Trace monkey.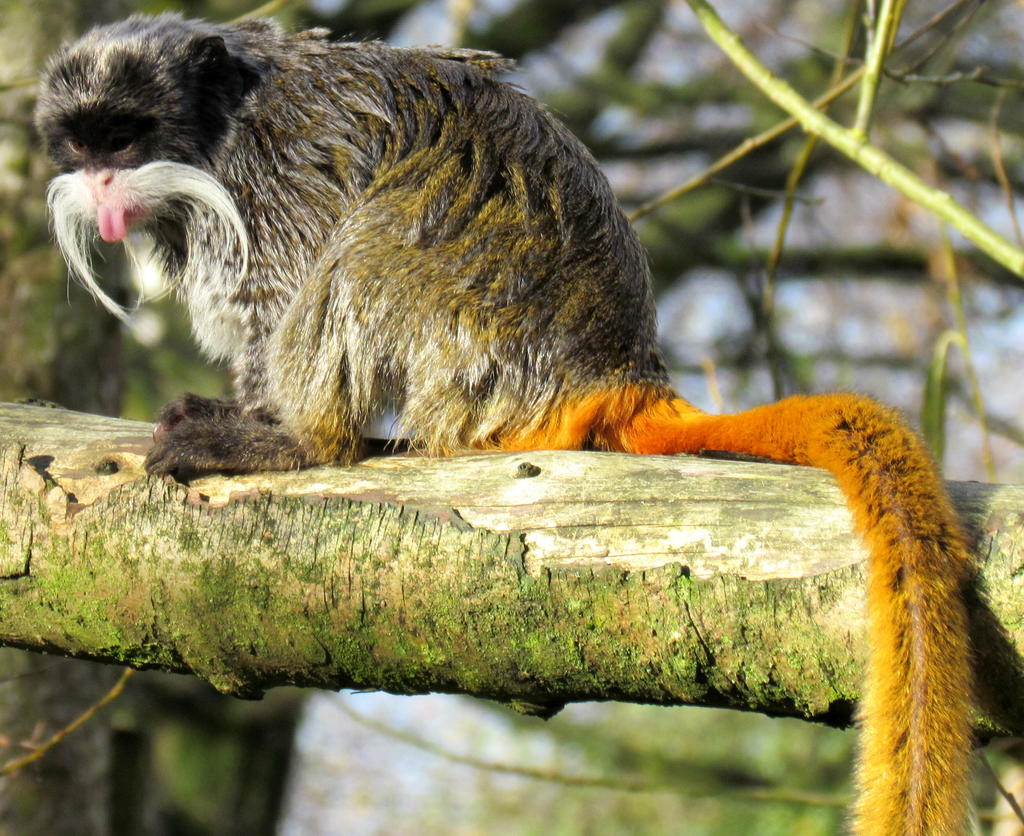
Traced to left=41, top=16, right=983, bottom=835.
